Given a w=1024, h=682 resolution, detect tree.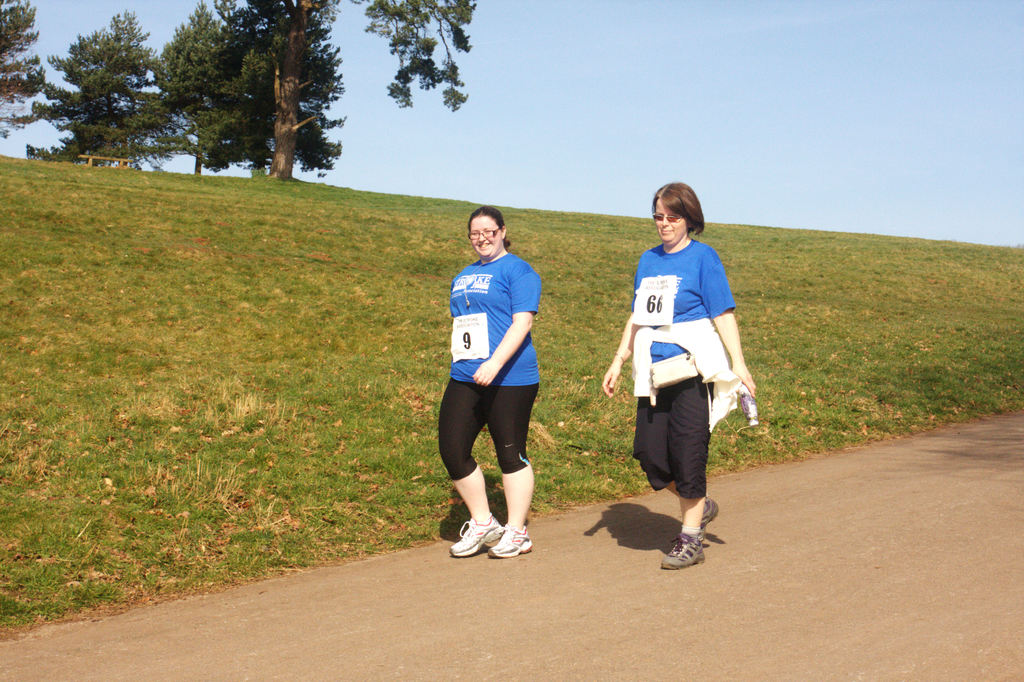
x1=42 y1=23 x2=168 y2=168.
